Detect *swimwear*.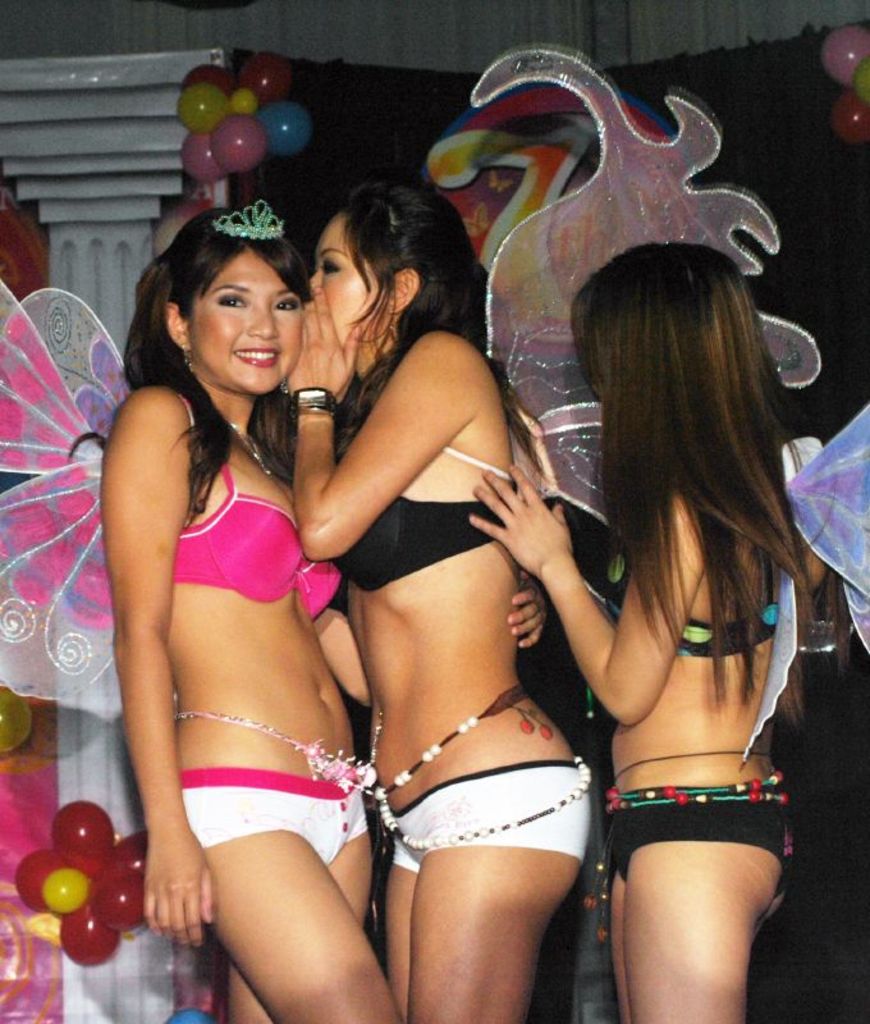
Detected at [left=610, top=780, right=797, bottom=888].
